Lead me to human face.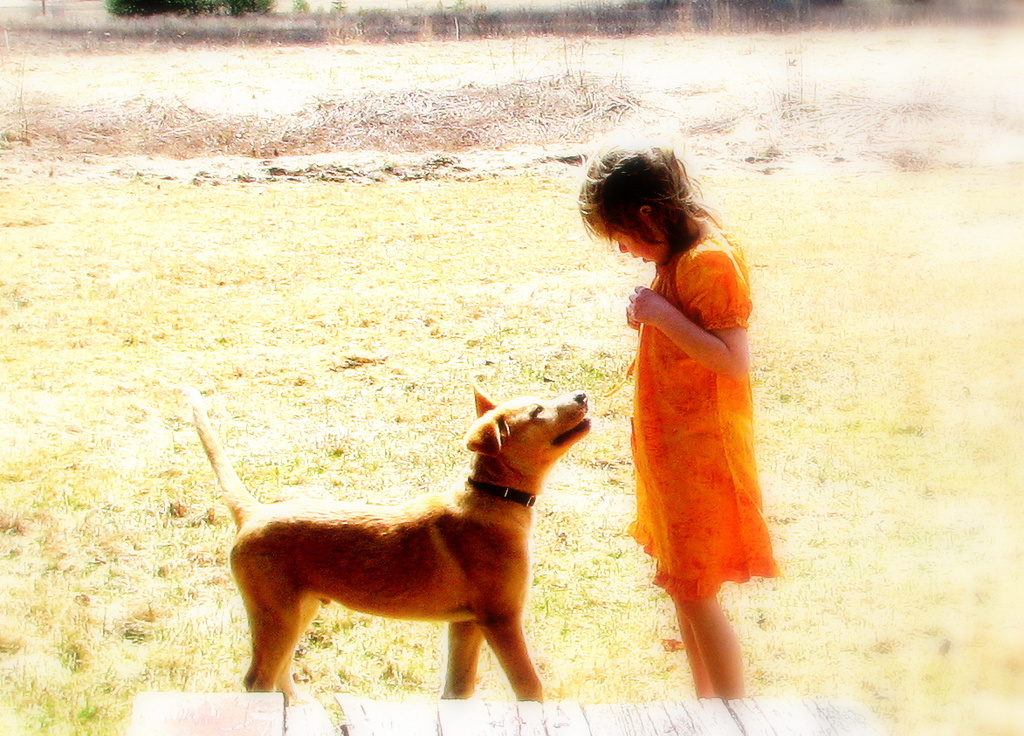
Lead to bbox=[592, 211, 666, 265].
